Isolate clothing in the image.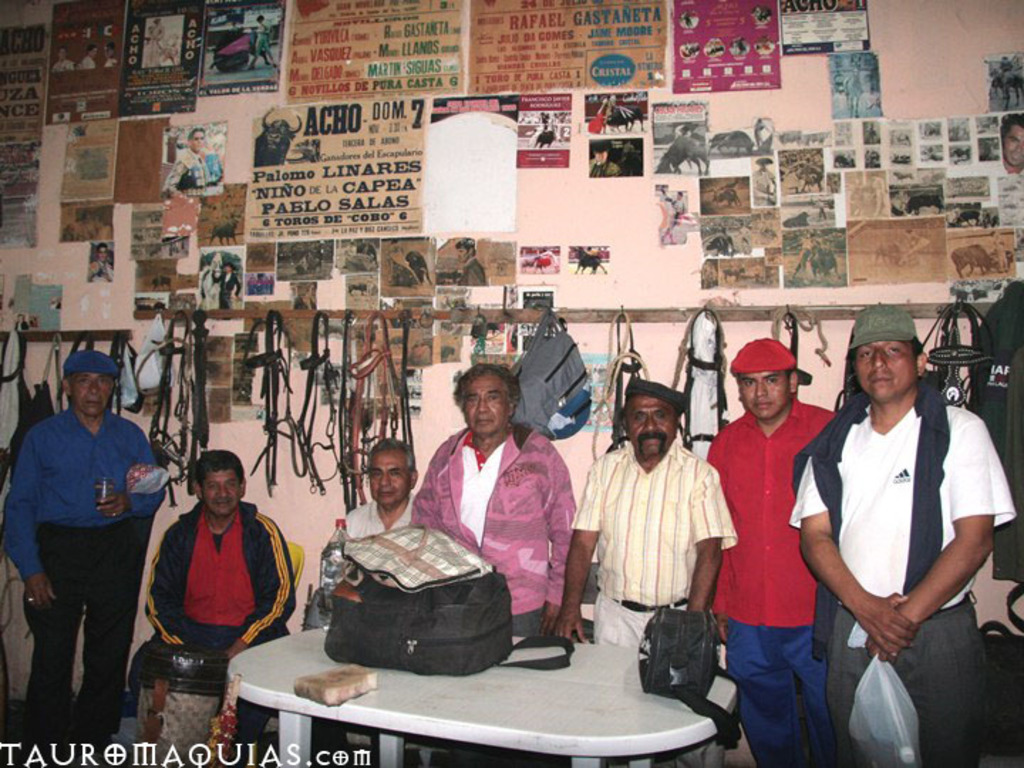
Isolated region: Rect(0, 405, 161, 731).
